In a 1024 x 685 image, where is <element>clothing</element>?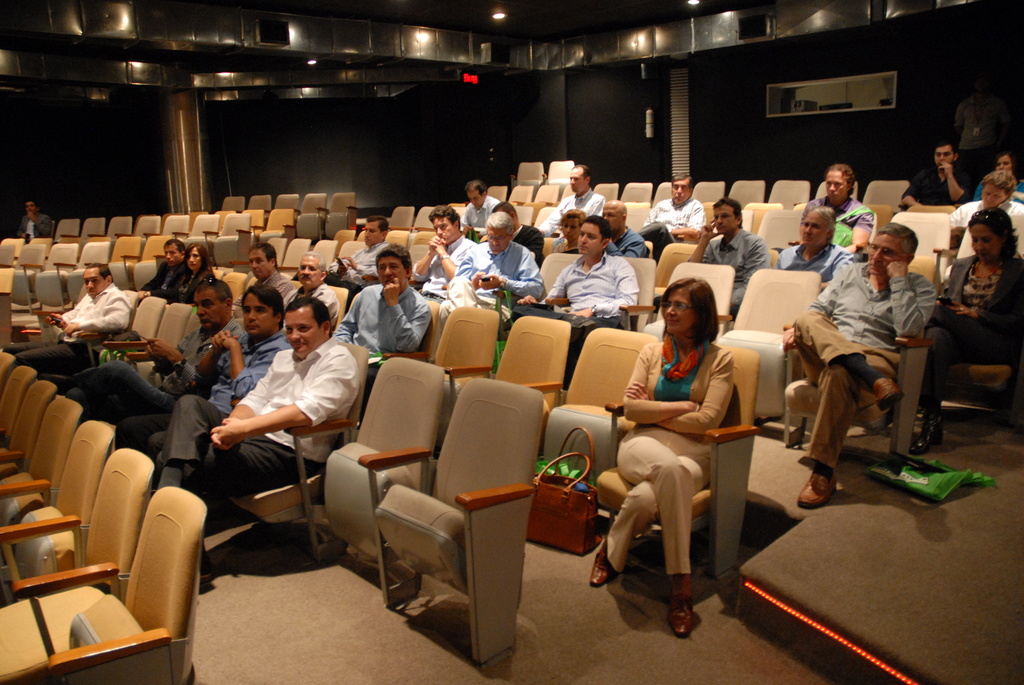
box(945, 199, 1023, 274).
